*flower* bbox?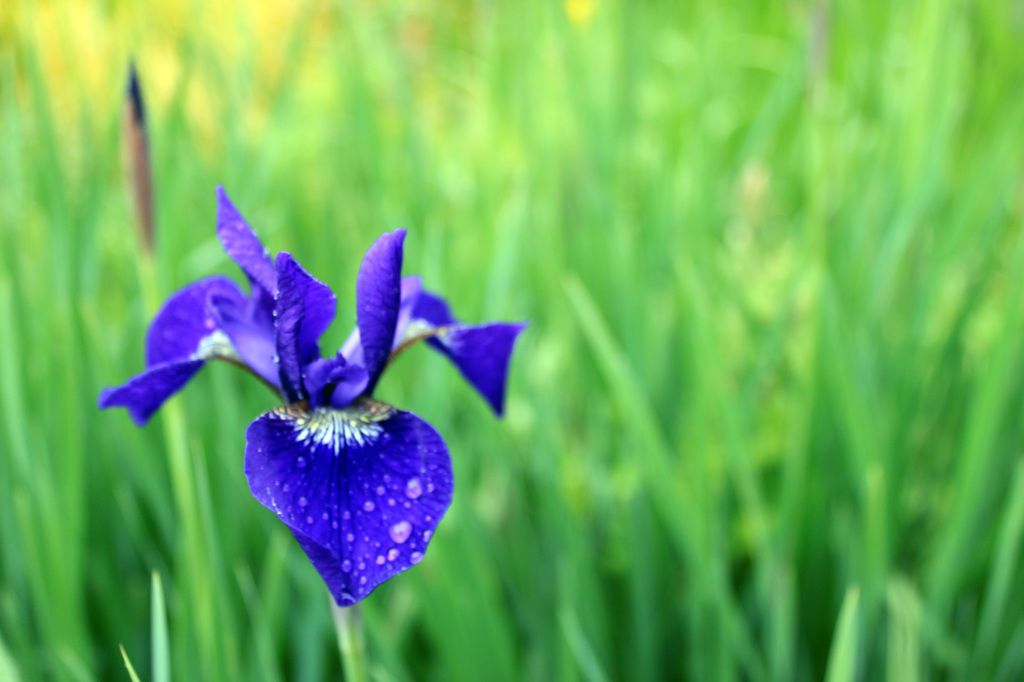
pyautogui.locateOnScreen(123, 203, 466, 596)
